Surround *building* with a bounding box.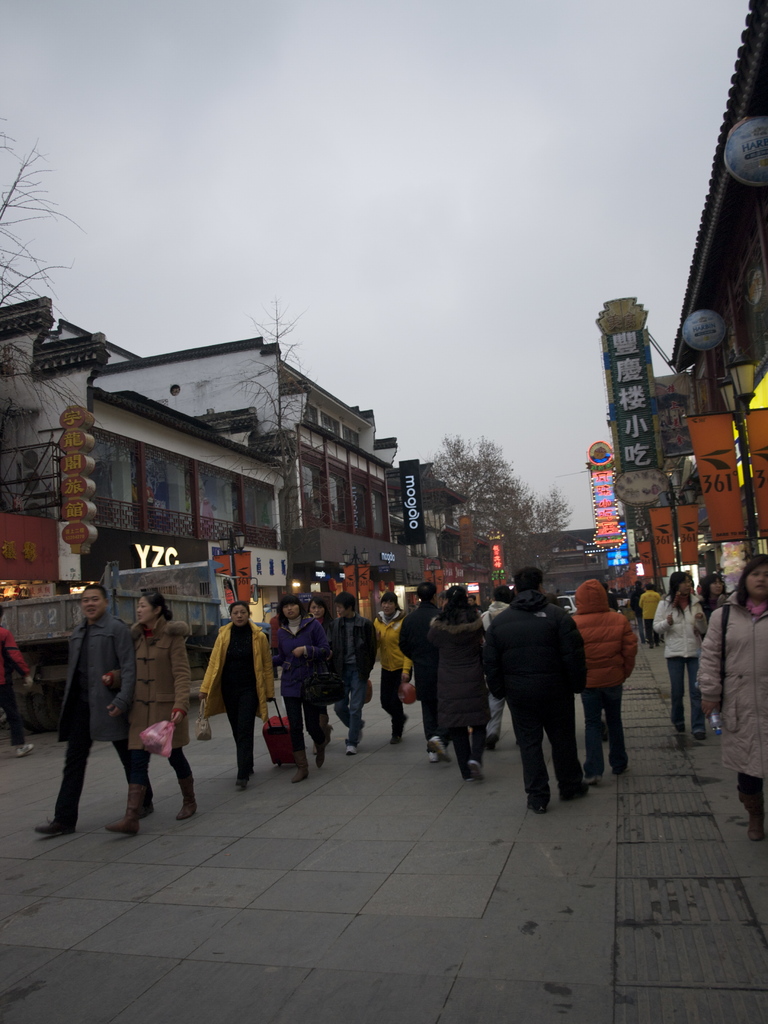
[0, 295, 468, 591].
